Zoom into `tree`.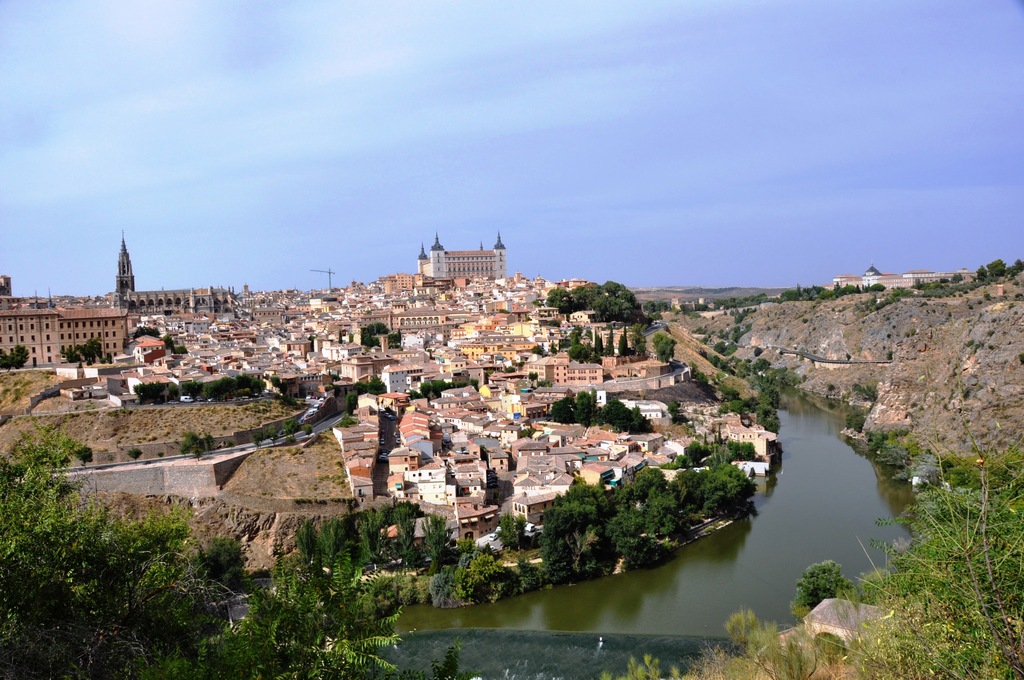
Zoom target: [422,507,454,575].
